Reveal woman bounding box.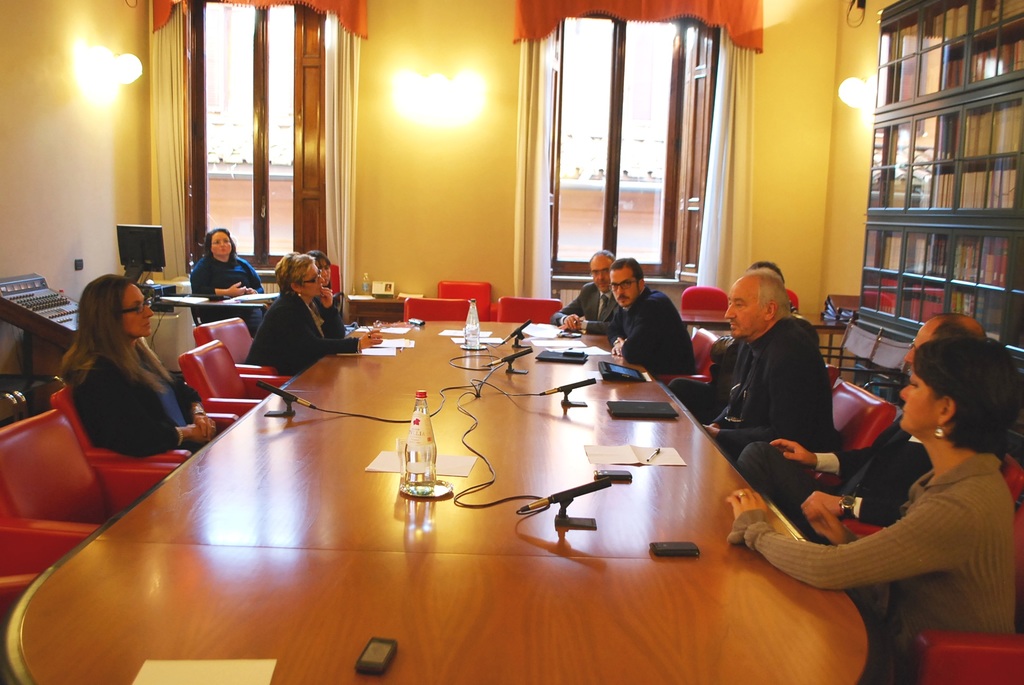
Revealed: {"x1": 715, "y1": 326, "x2": 1023, "y2": 684}.
